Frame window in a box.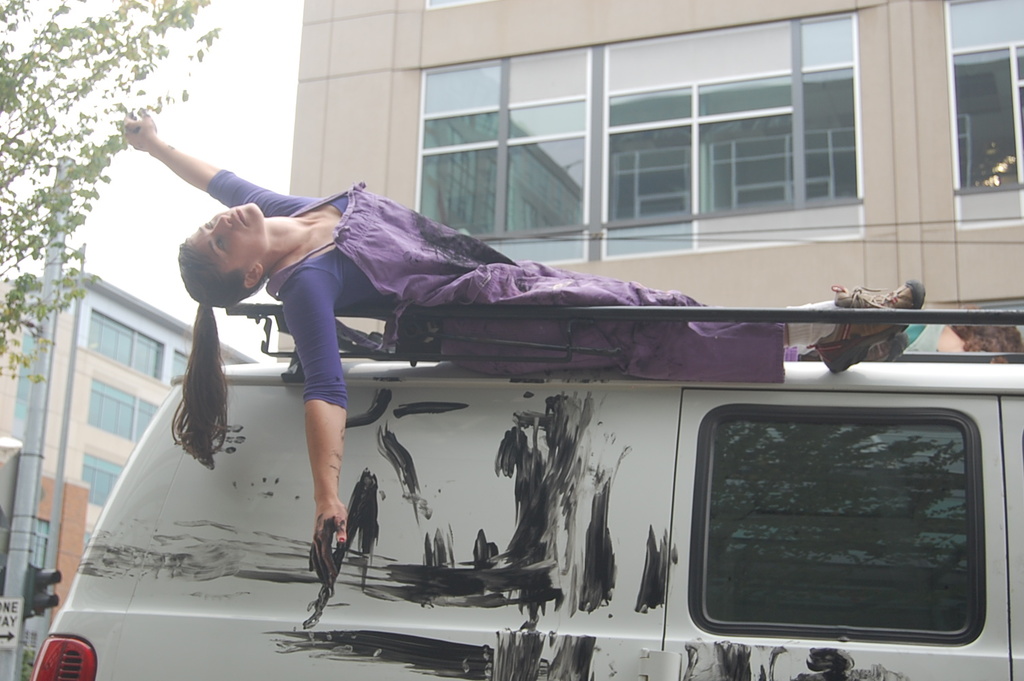
[944,0,1023,185].
